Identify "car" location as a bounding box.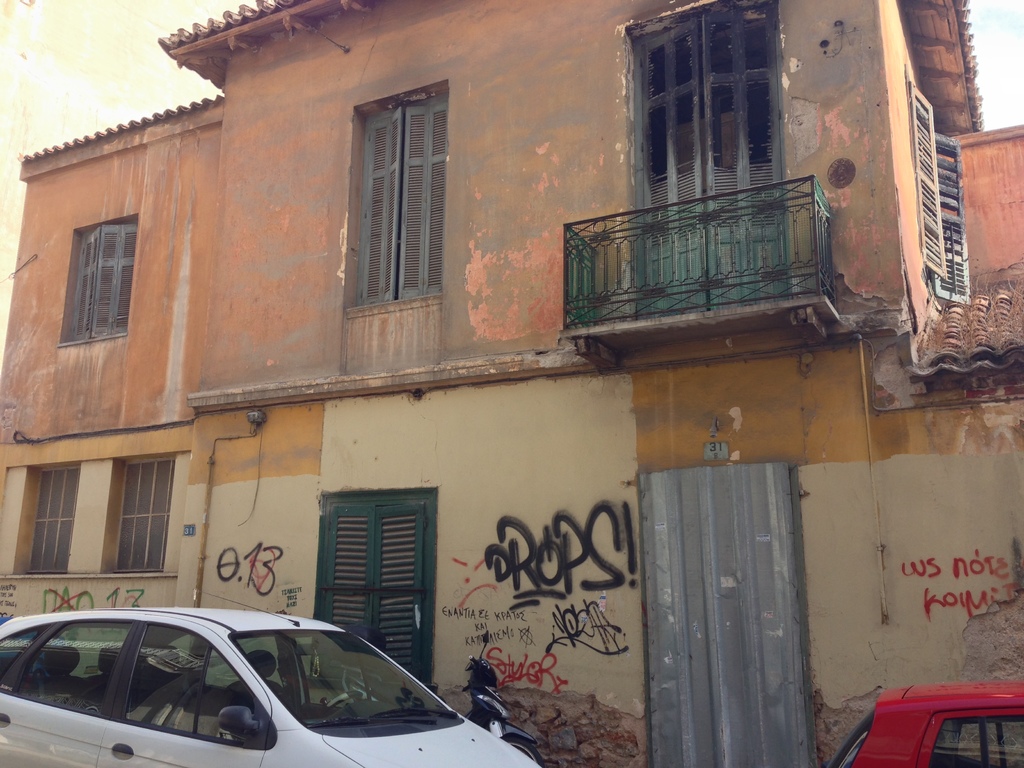
(6, 618, 477, 767).
